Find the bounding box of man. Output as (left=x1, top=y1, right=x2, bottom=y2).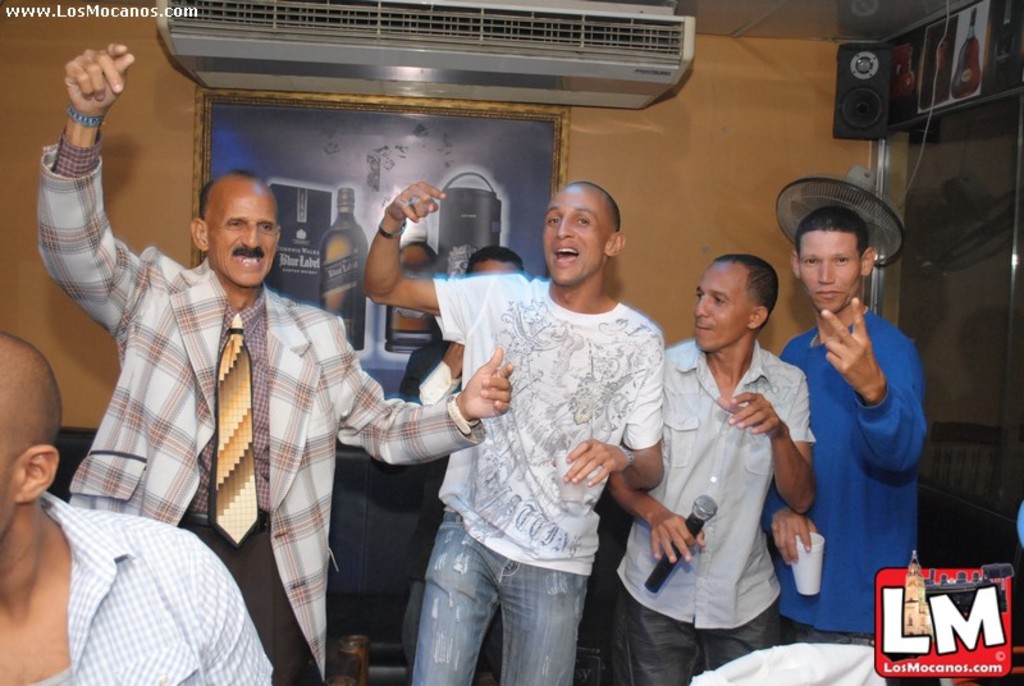
(left=771, top=201, right=932, bottom=648).
